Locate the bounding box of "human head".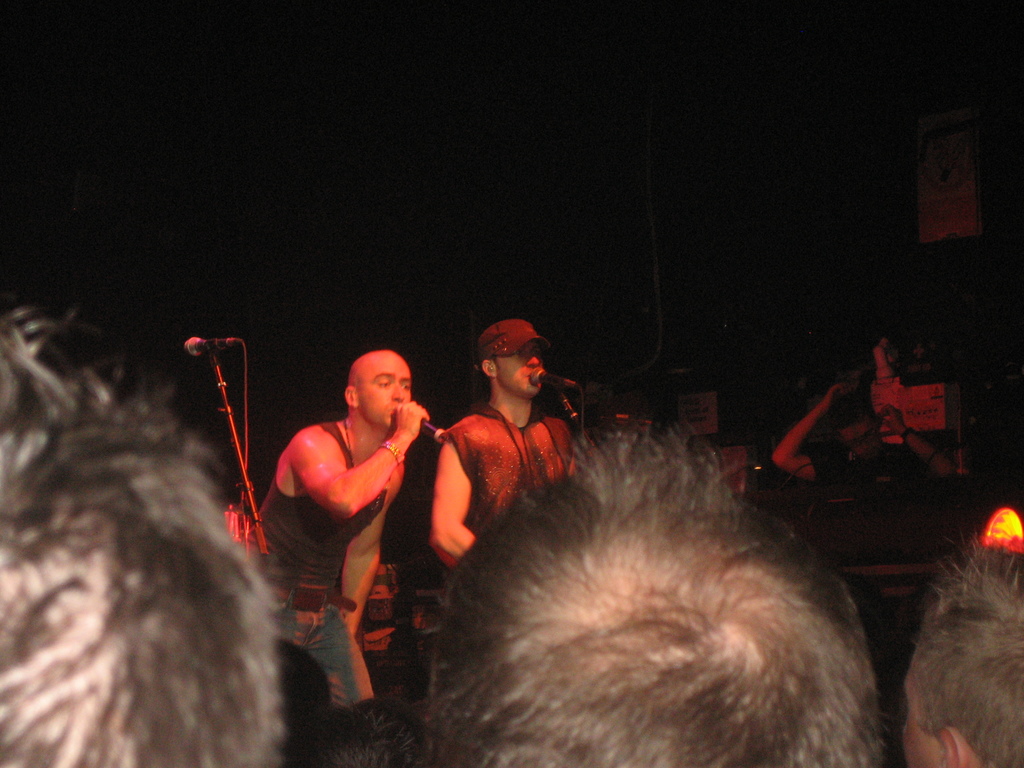
Bounding box: 430 426 881 766.
